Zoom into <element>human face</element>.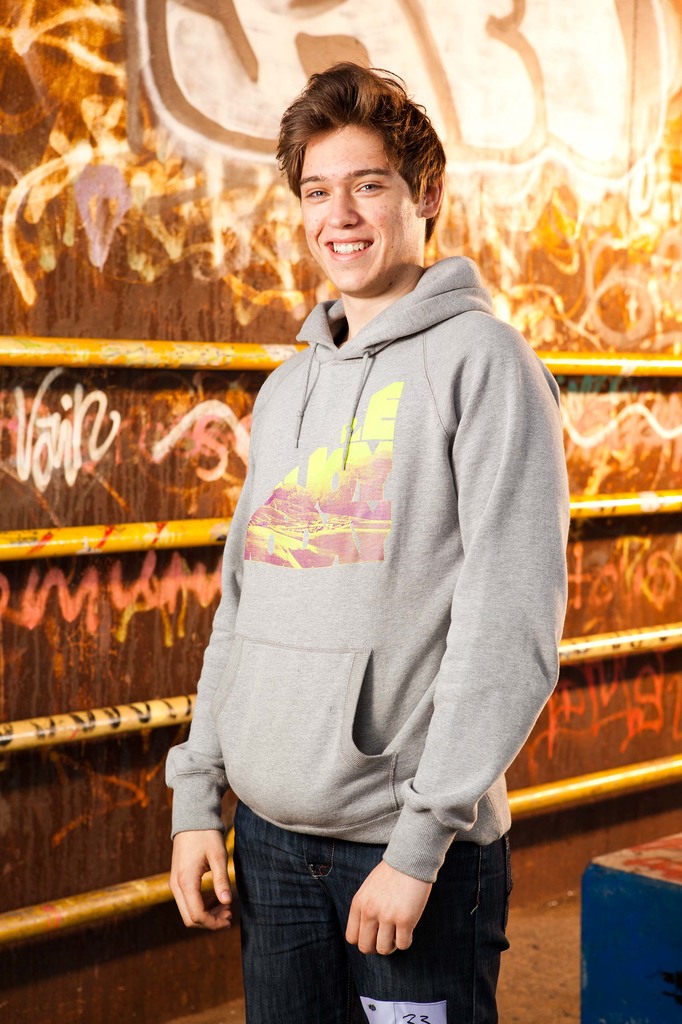
Zoom target: (left=296, top=120, right=424, bottom=293).
